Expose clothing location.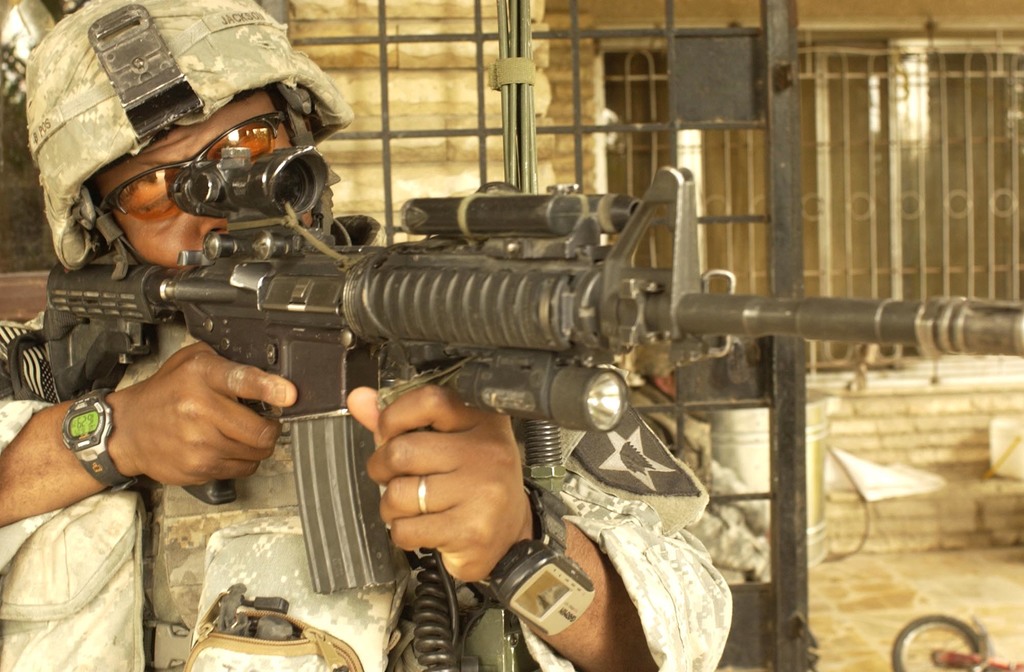
Exposed at select_region(0, 312, 735, 671).
